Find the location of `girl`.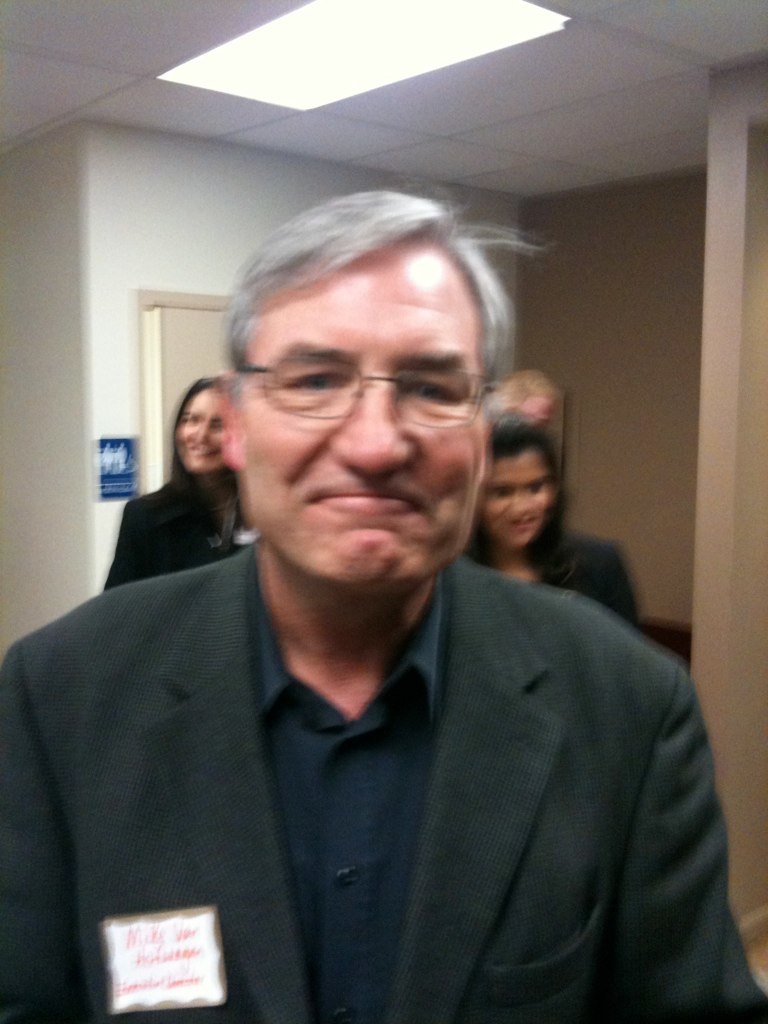
Location: bbox=(457, 404, 650, 649).
